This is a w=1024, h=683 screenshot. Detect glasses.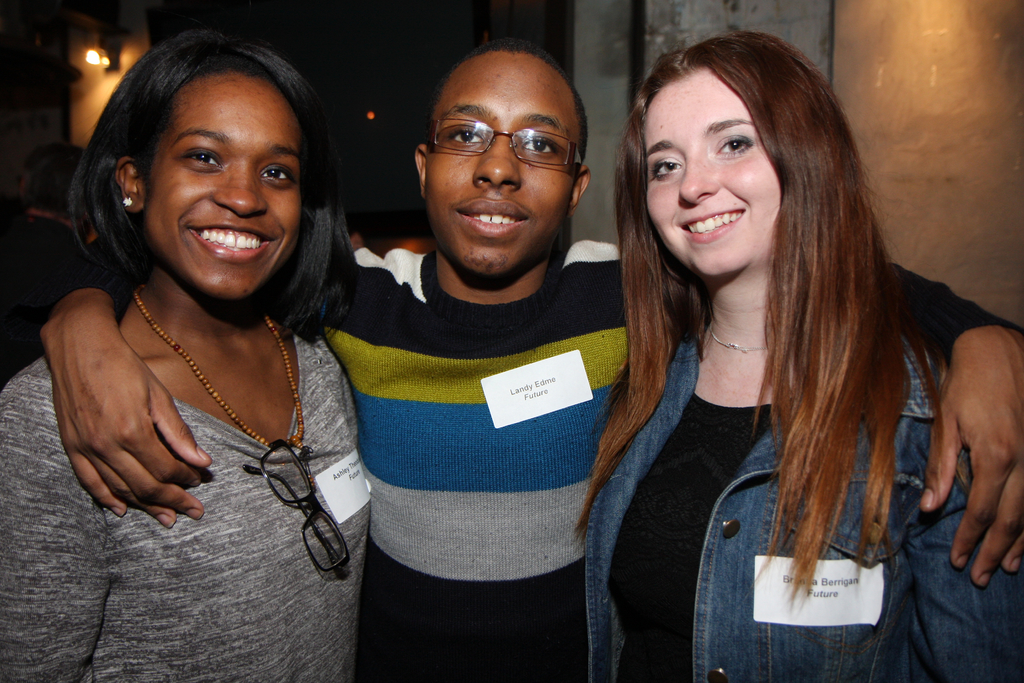
<region>241, 440, 351, 577</region>.
